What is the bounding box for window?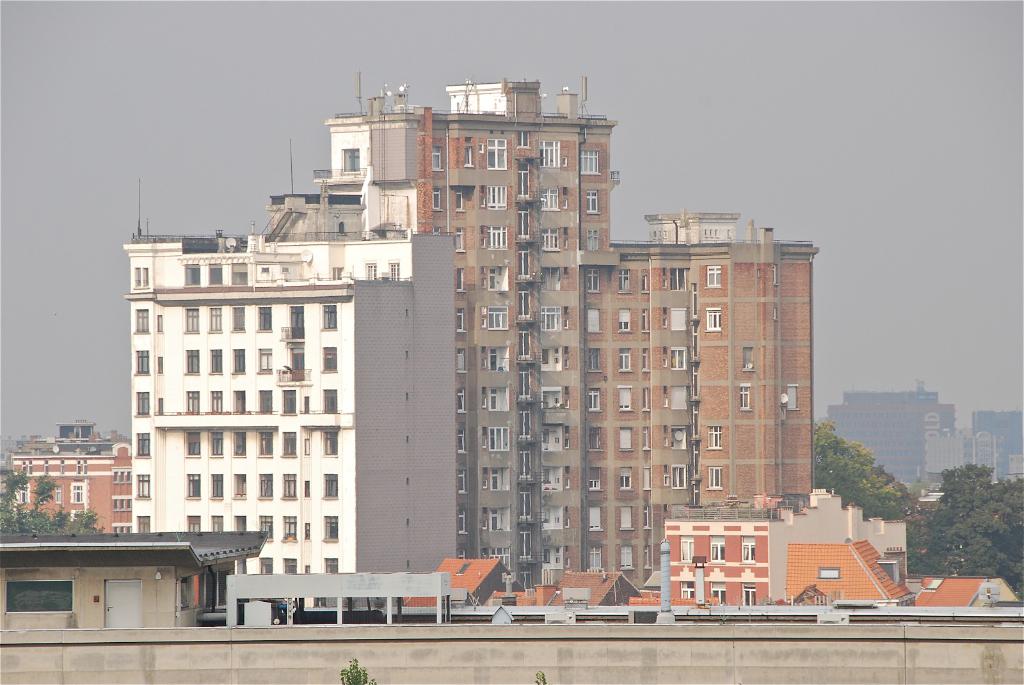
536,343,561,373.
